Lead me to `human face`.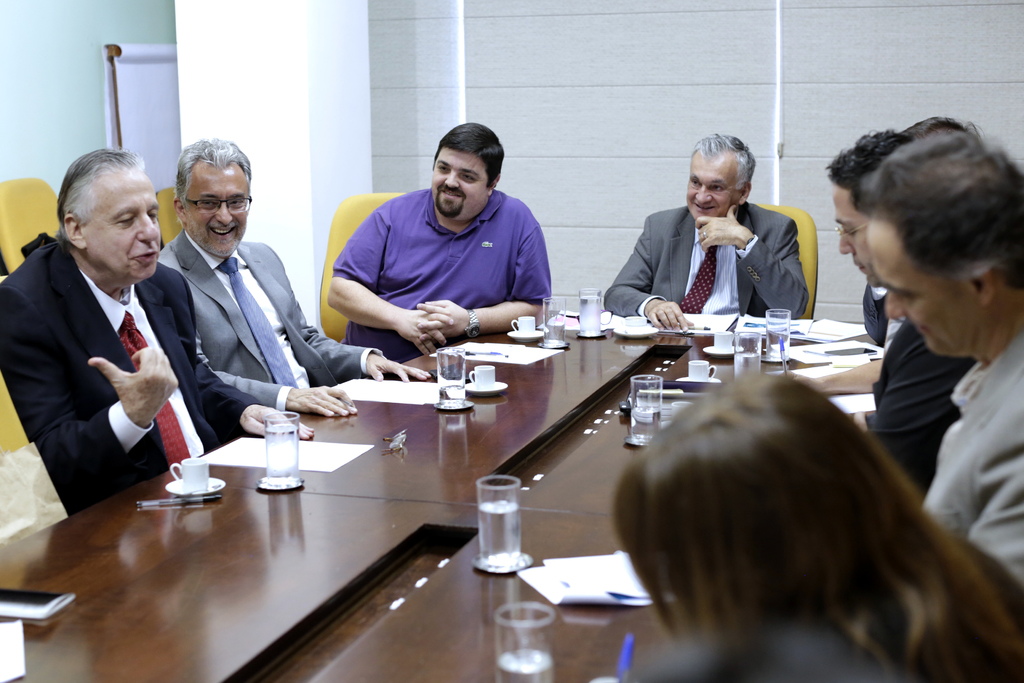
Lead to 687,164,742,220.
